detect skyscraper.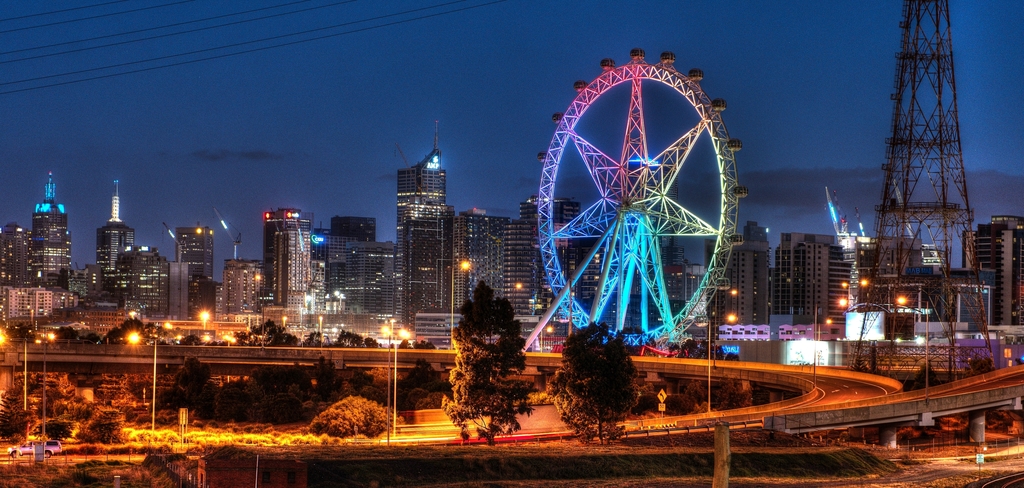
Detected at select_region(461, 207, 506, 321).
